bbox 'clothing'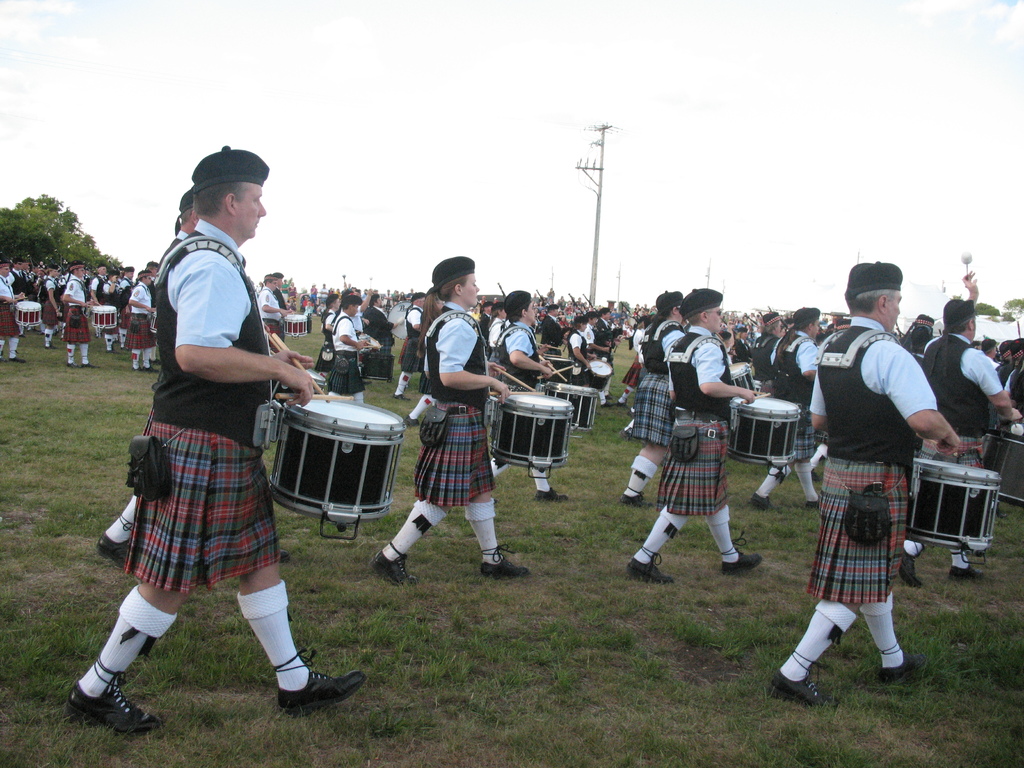
258/285/282/335
